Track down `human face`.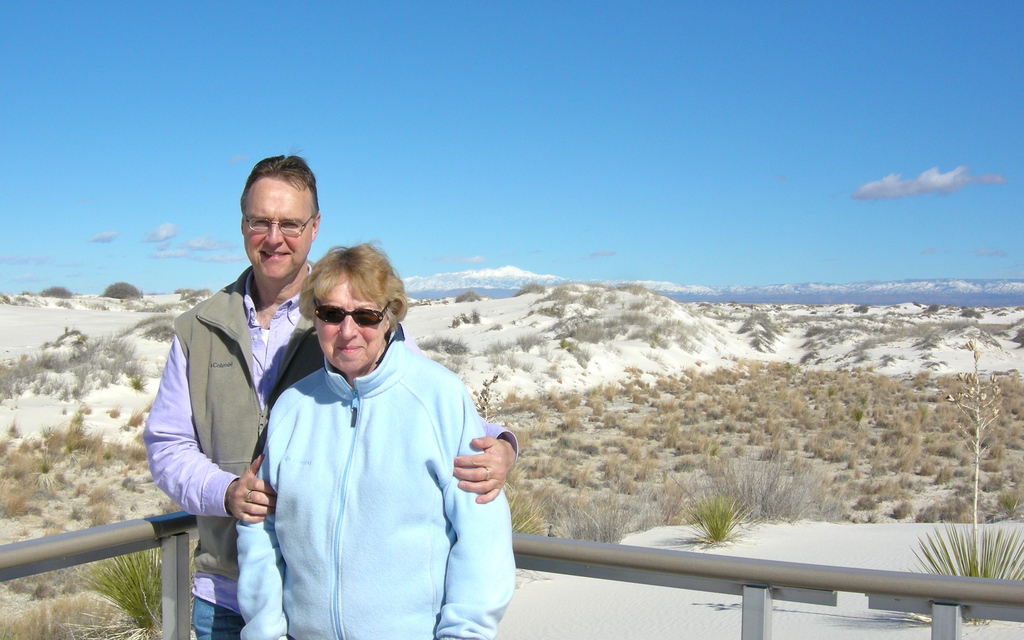
Tracked to 243,169,317,279.
